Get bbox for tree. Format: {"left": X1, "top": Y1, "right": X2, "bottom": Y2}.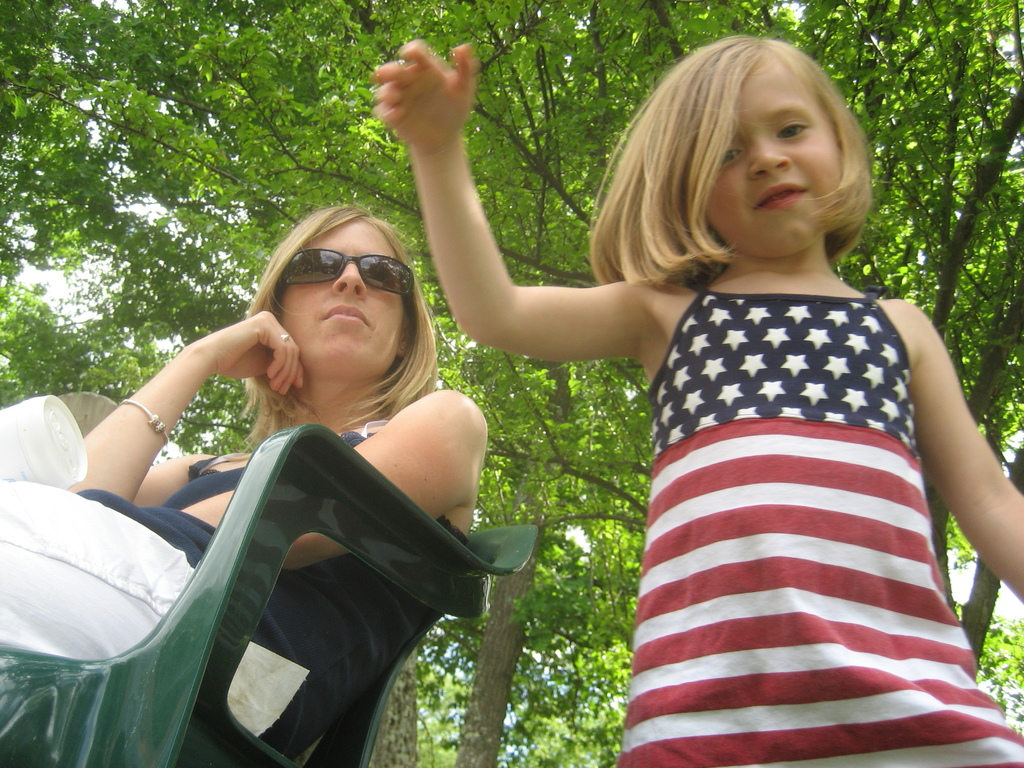
{"left": 797, "top": 0, "right": 1023, "bottom": 742}.
